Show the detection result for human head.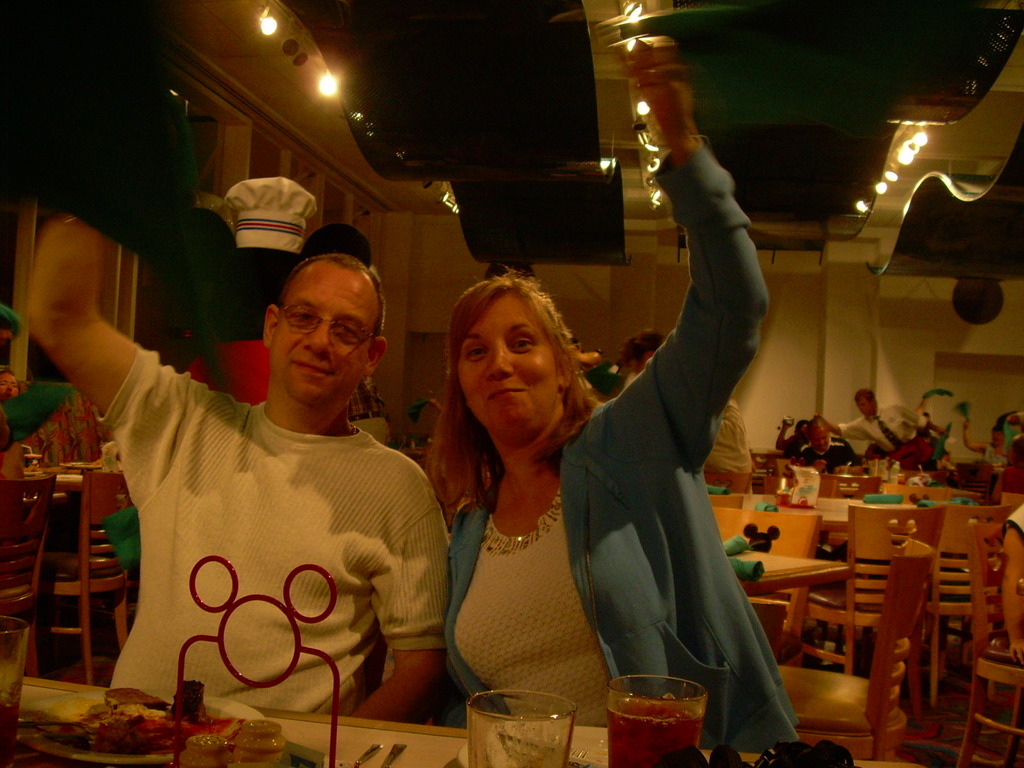
detection(851, 390, 880, 421).
